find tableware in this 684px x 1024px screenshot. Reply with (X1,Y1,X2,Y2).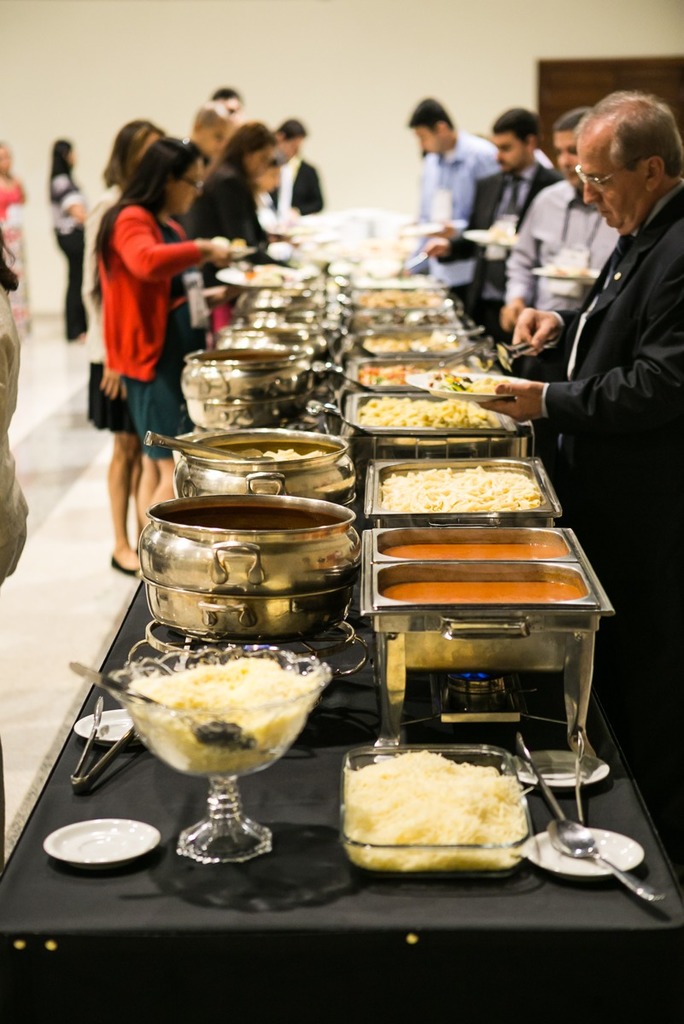
(494,330,568,375).
